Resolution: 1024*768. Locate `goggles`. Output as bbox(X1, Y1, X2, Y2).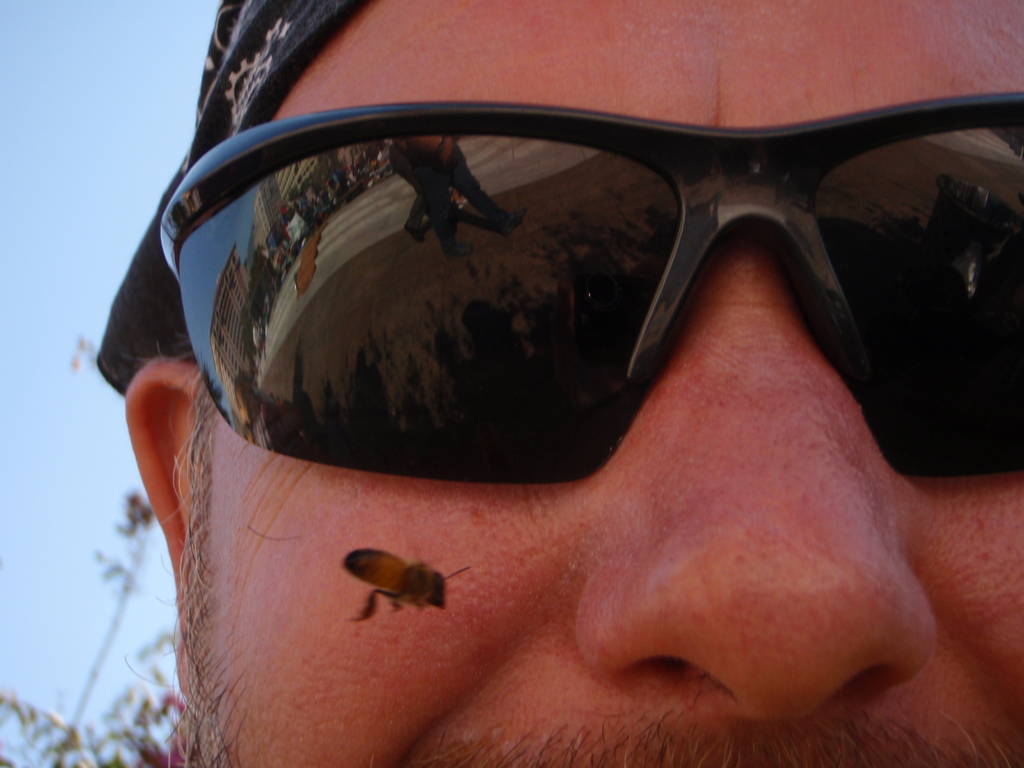
bbox(115, 82, 1023, 587).
